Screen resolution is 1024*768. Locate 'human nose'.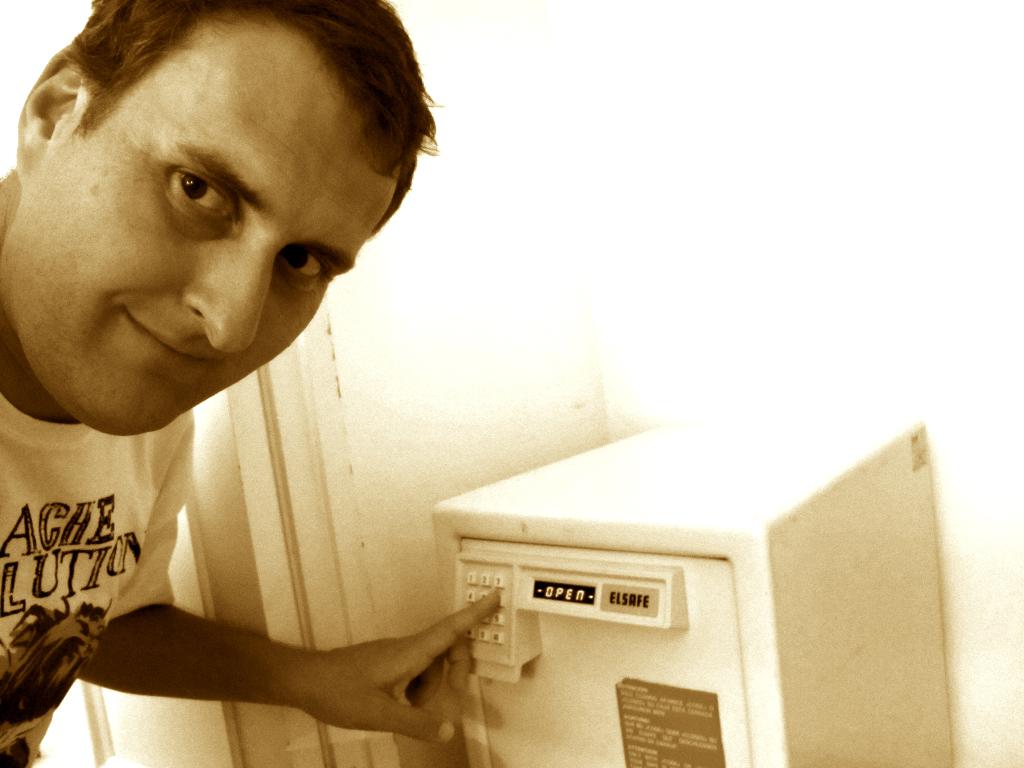
bbox=(195, 245, 278, 355).
